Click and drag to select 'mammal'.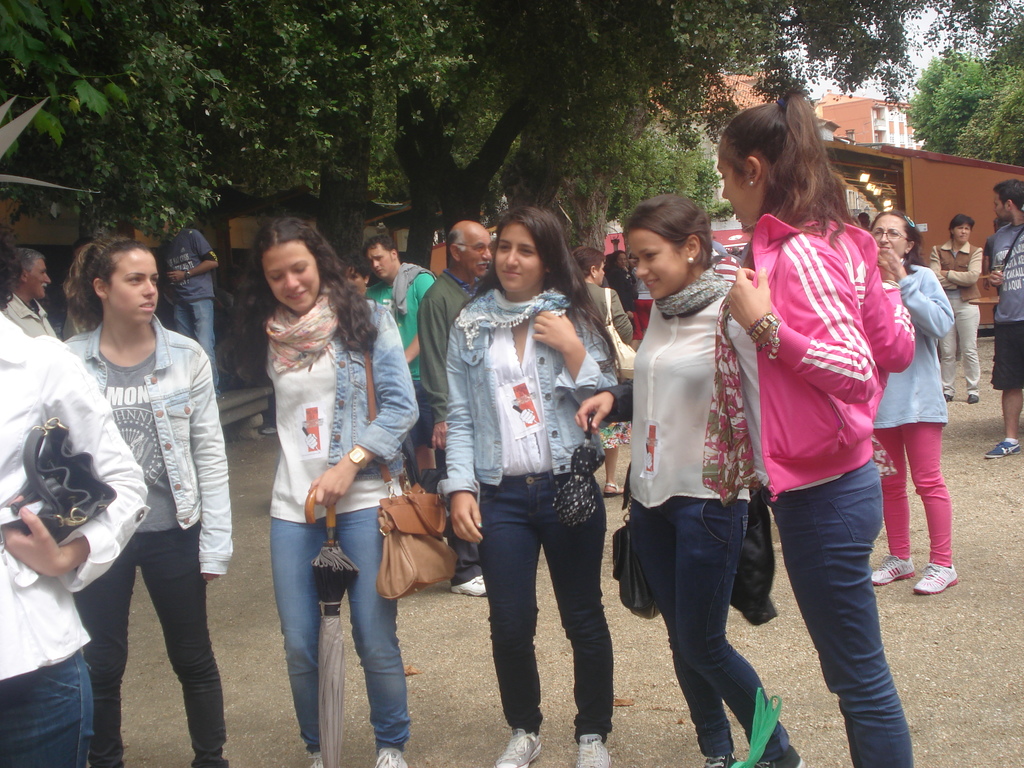
Selection: (985,175,1023,458).
